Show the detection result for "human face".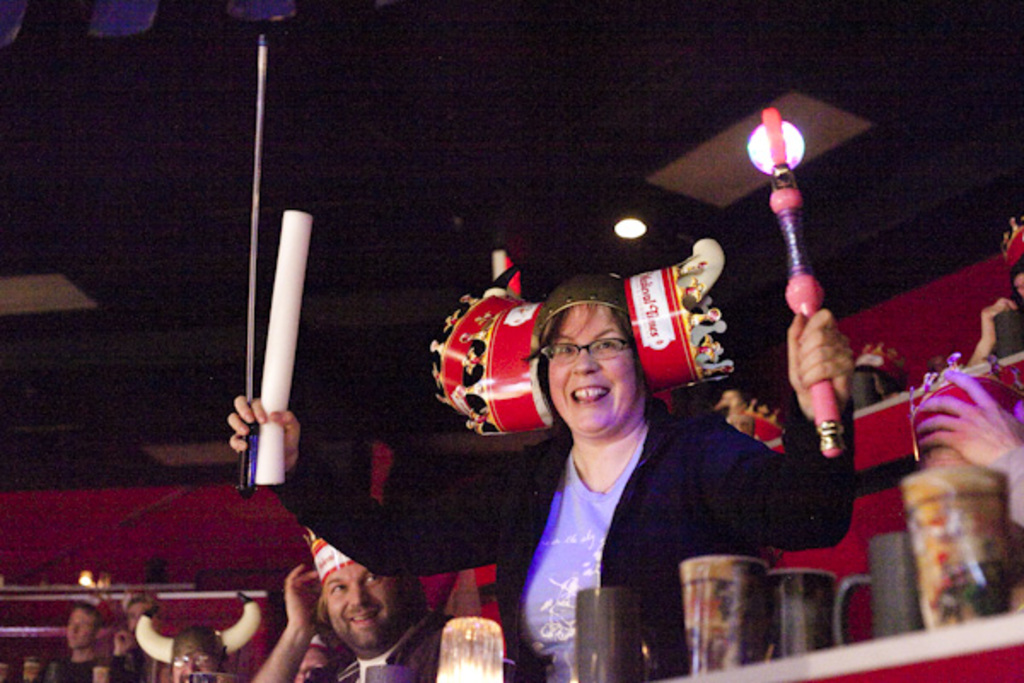
65, 608, 94, 647.
